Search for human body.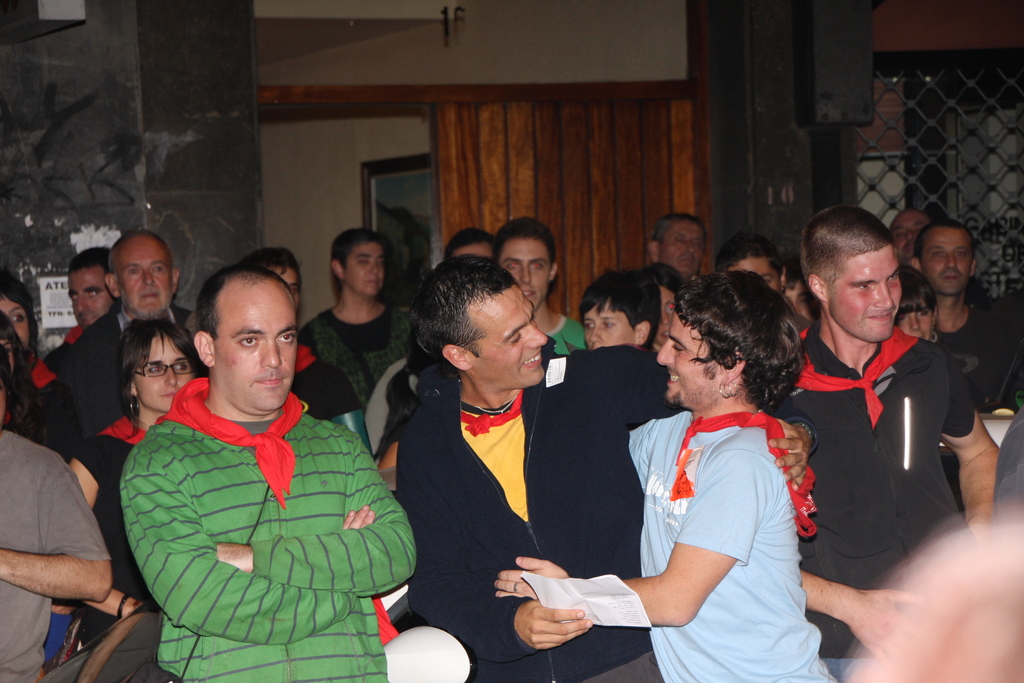
Found at {"x1": 401, "y1": 343, "x2": 819, "y2": 682}.
